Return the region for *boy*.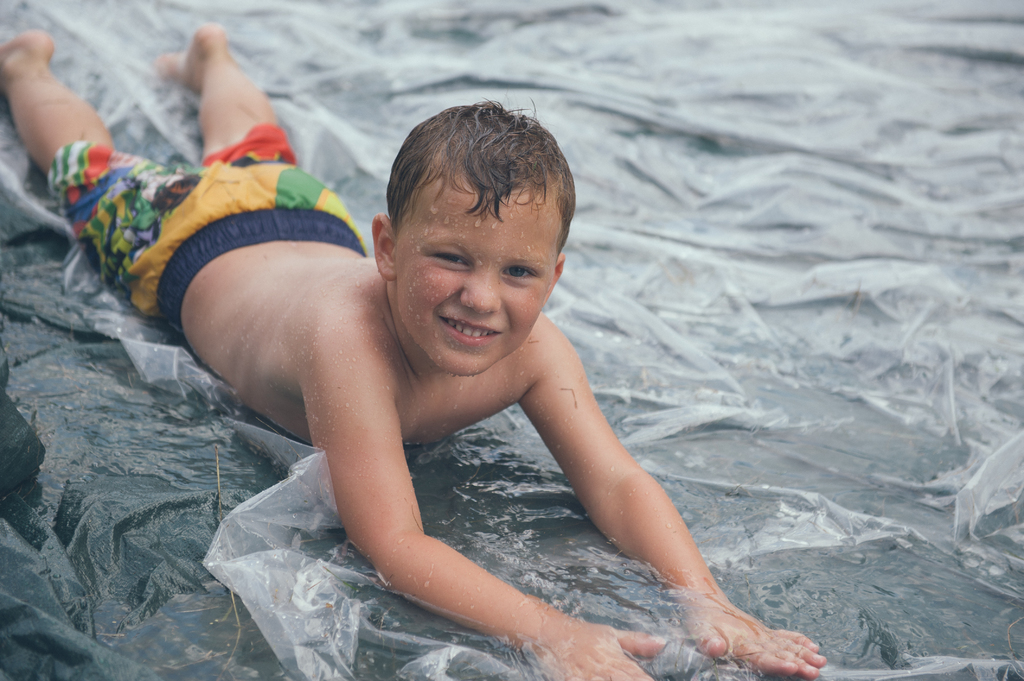
<region>6, 28, 824, 680</region>.
